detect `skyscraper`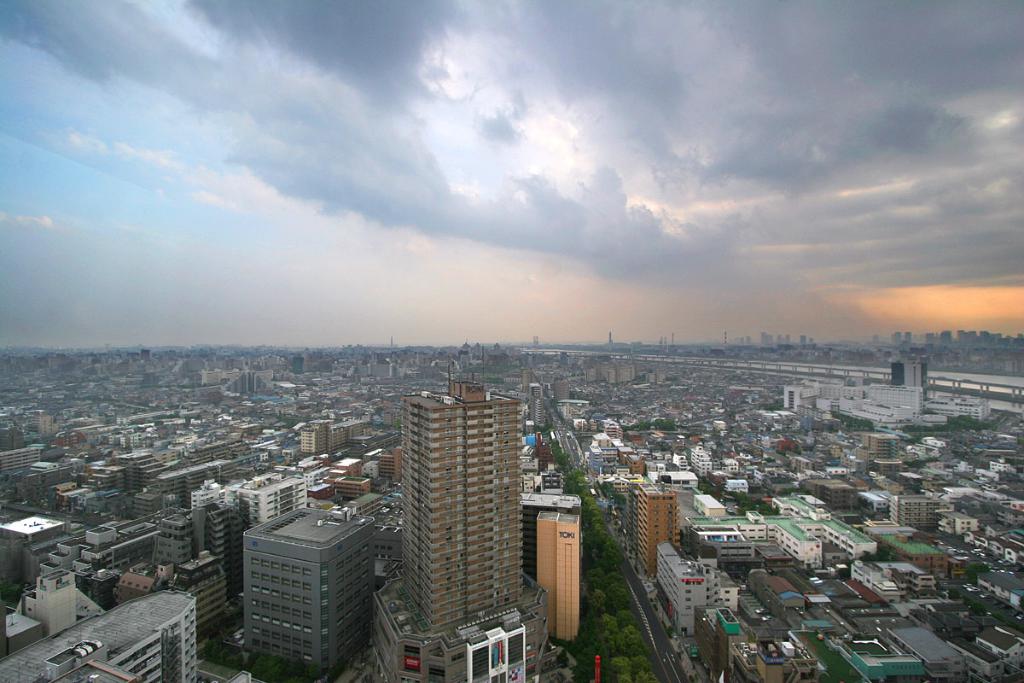
select_region(224, 457, 336, 541)
